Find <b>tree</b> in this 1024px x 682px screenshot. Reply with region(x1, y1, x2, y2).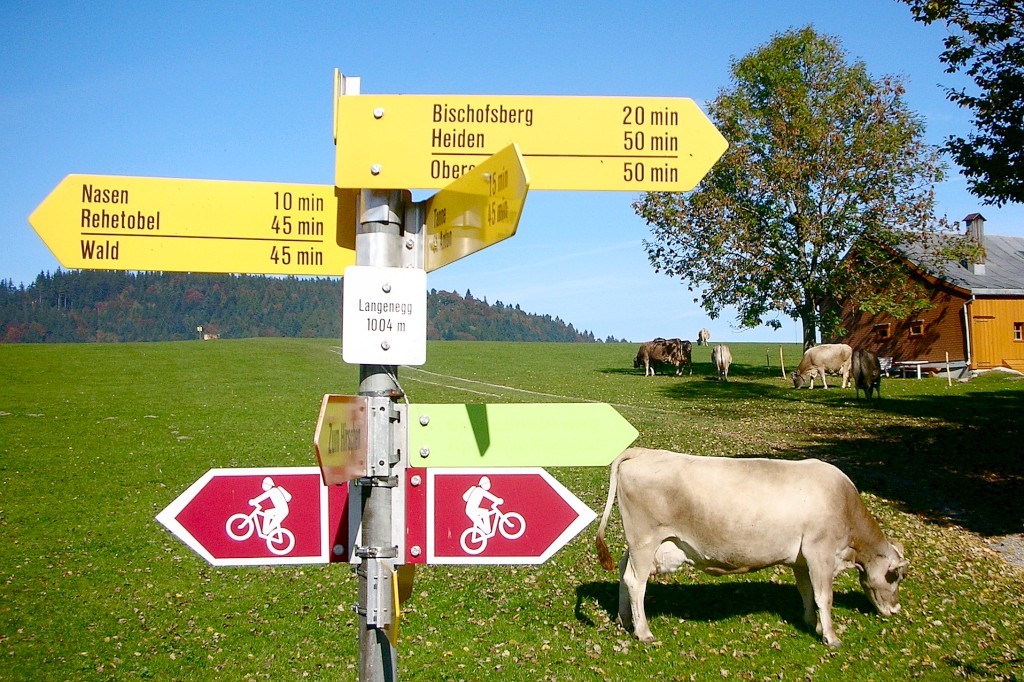
region(629, 23, 988, 356).
